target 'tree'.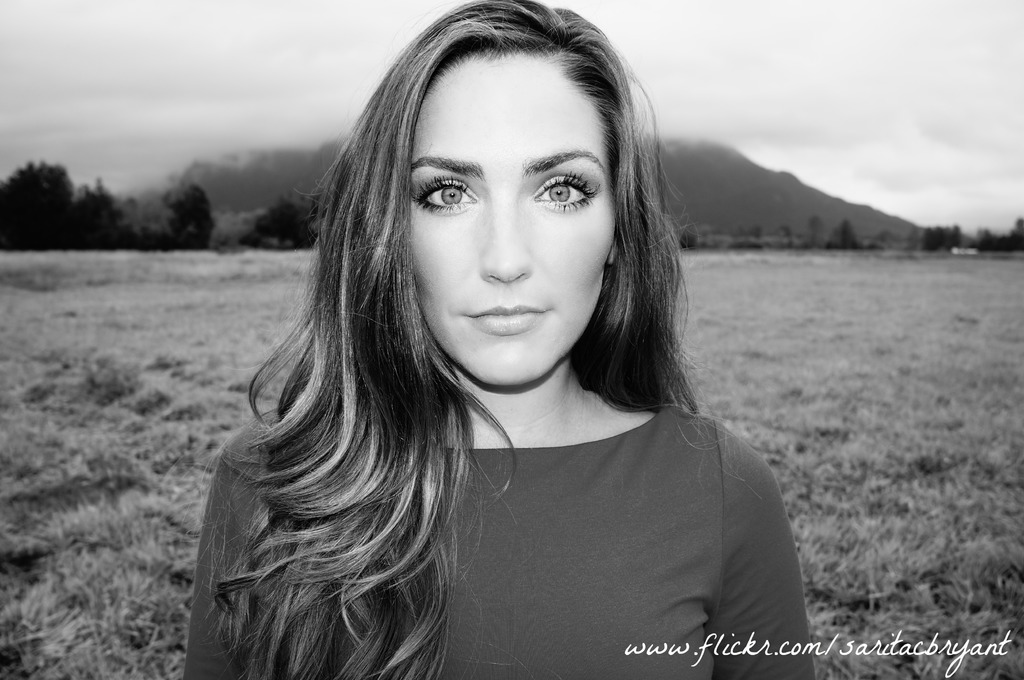
Target region: 0:154:85:247.
